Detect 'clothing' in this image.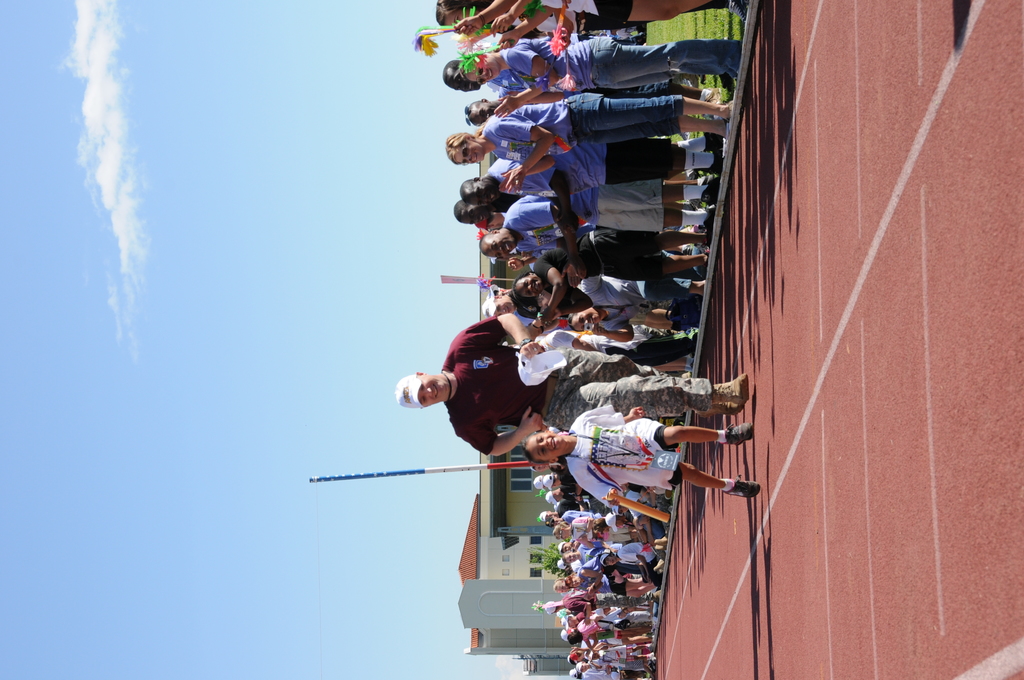
Detection: l=598, t=645, r=637, b=661.
